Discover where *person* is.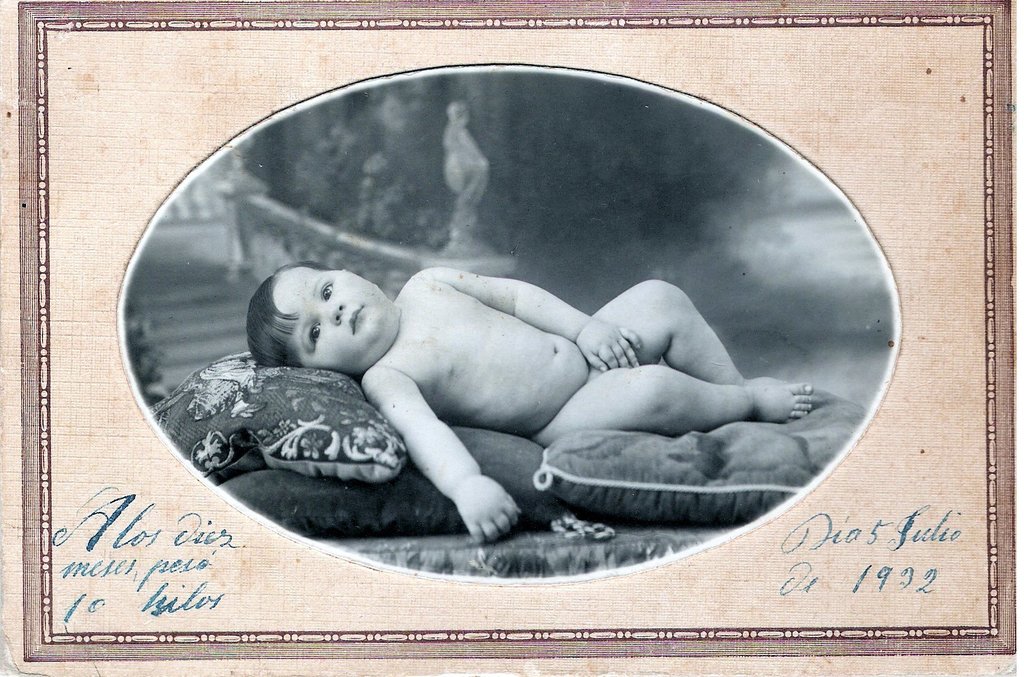
Discovered at <bbox>165, 85, 882, 593</bbox>.
